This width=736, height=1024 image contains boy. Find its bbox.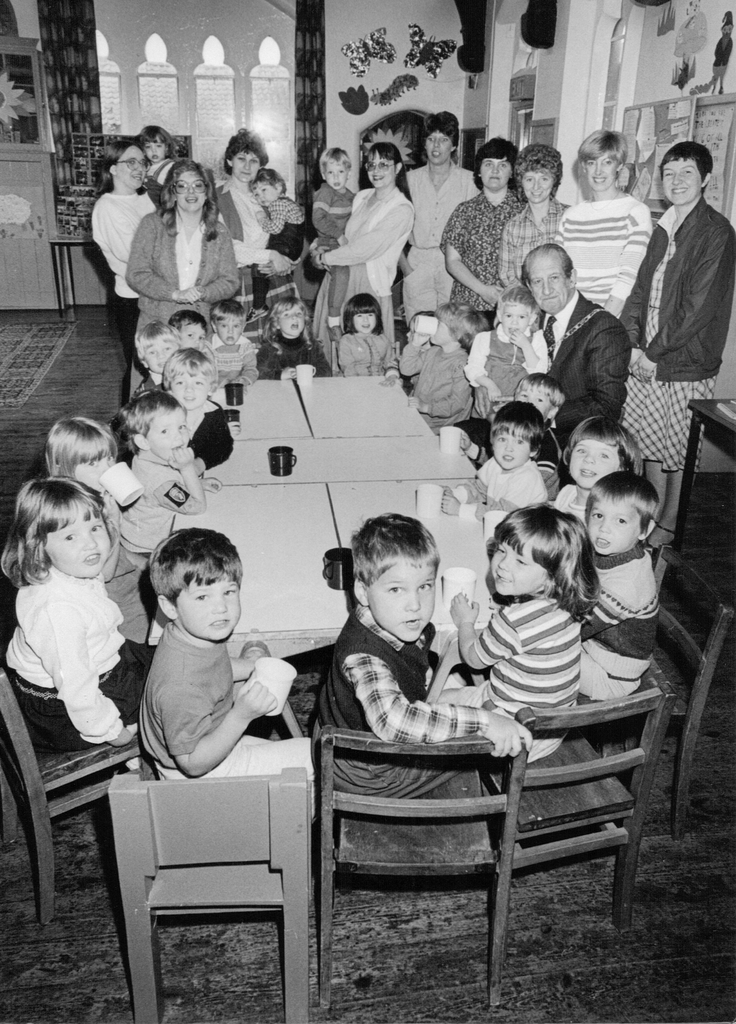
<bbox>311, 511, 536, 809</bbox>.
